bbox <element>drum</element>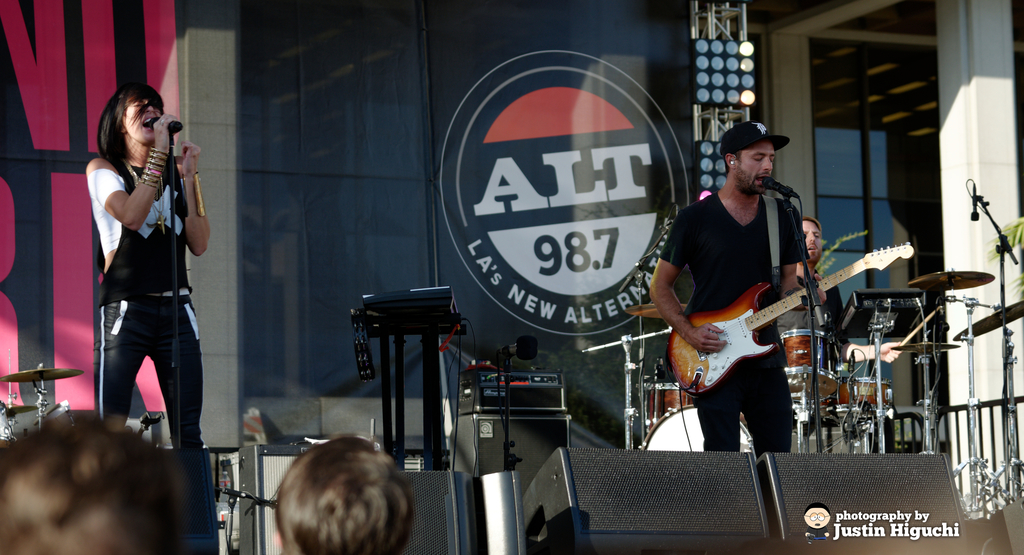
{"x1": 785, "y1": 331, "x2": 845, "y2": 401}
